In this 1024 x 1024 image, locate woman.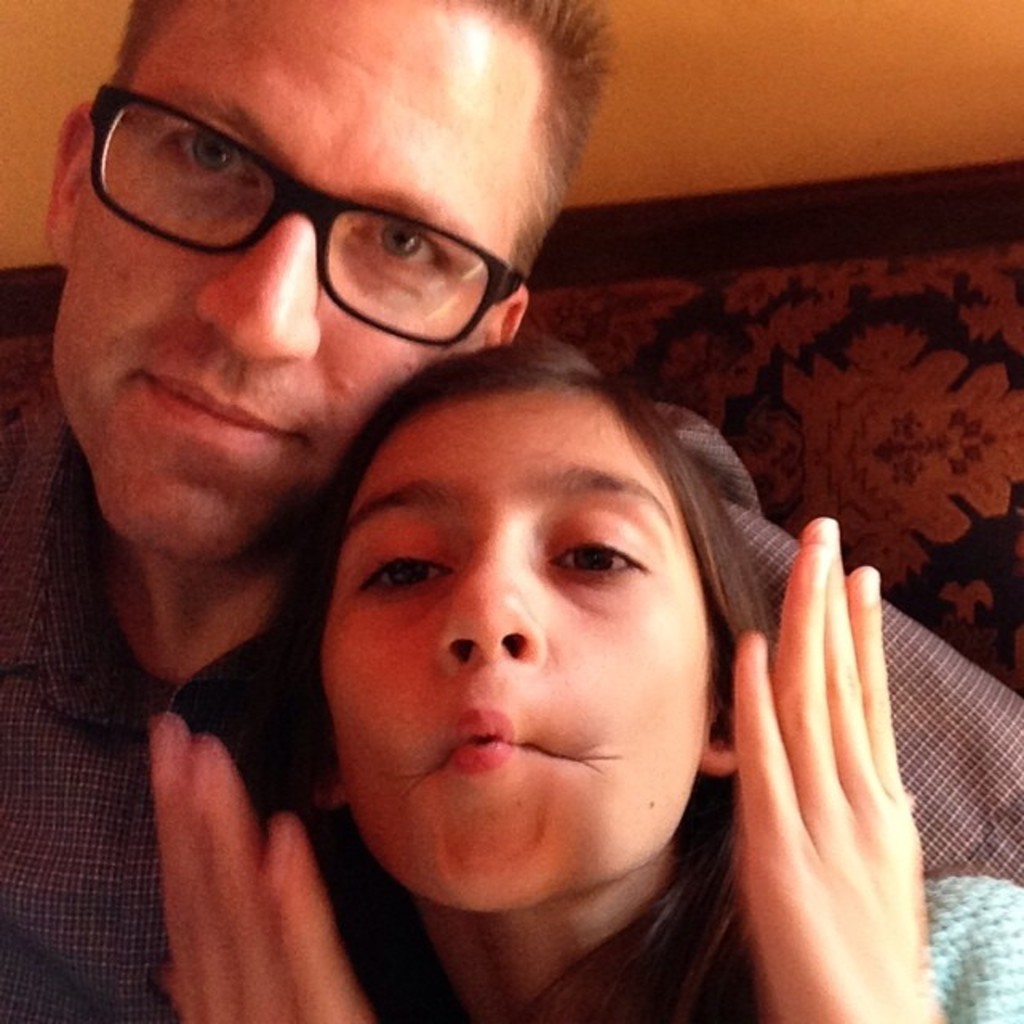
Bounding box: bbox(141, 349, 1022, 1022).
